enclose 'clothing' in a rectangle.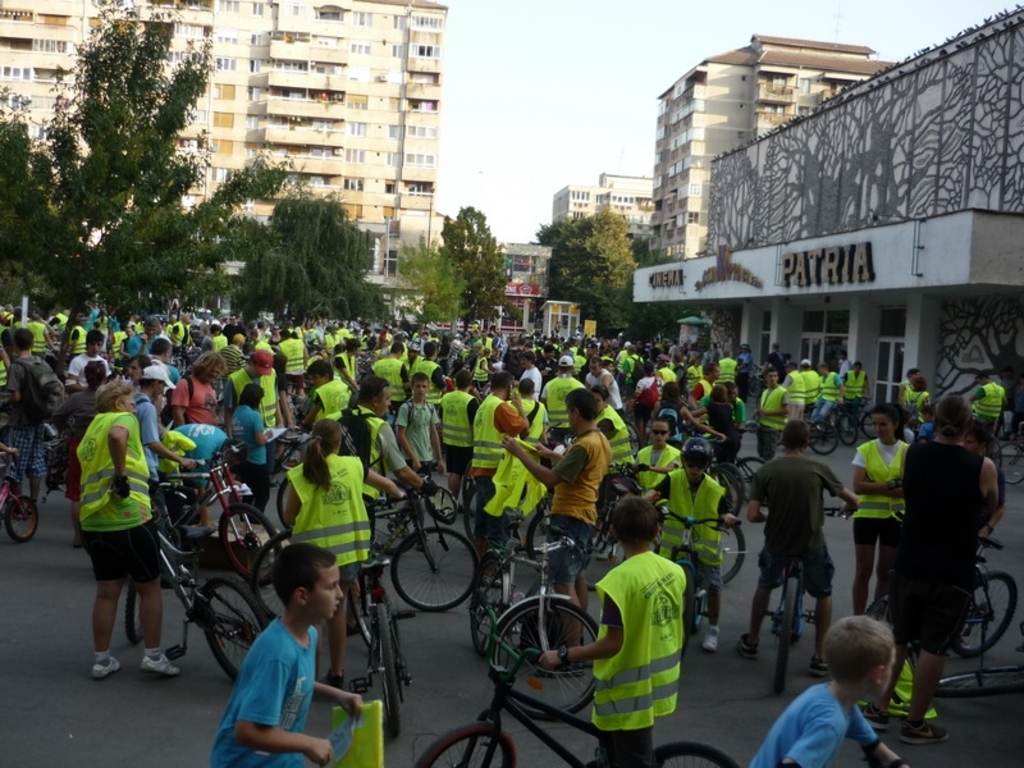
select_region(808, 397, 840, 425).
